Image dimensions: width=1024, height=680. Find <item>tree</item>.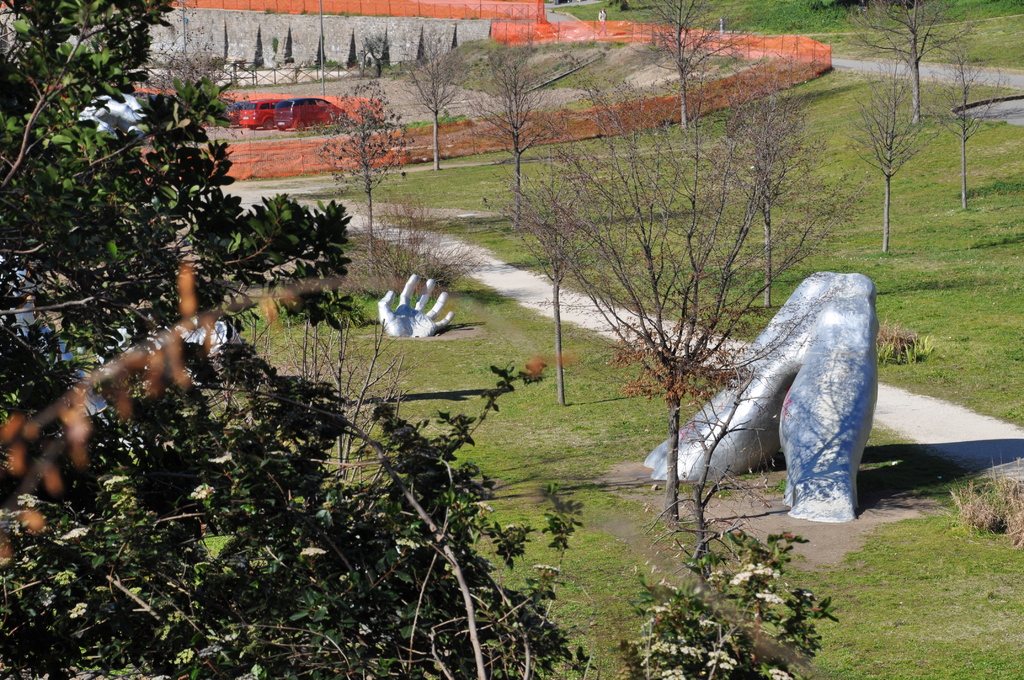
532/81/808/505.
